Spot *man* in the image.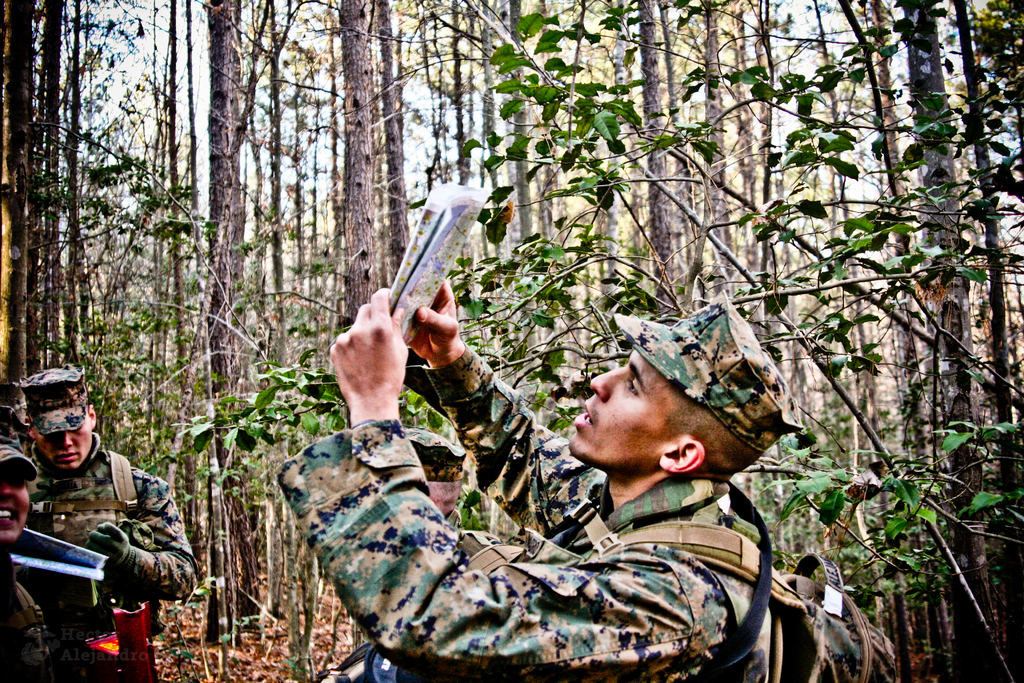
*man* found at Rect(274, 284, 800, 682).
